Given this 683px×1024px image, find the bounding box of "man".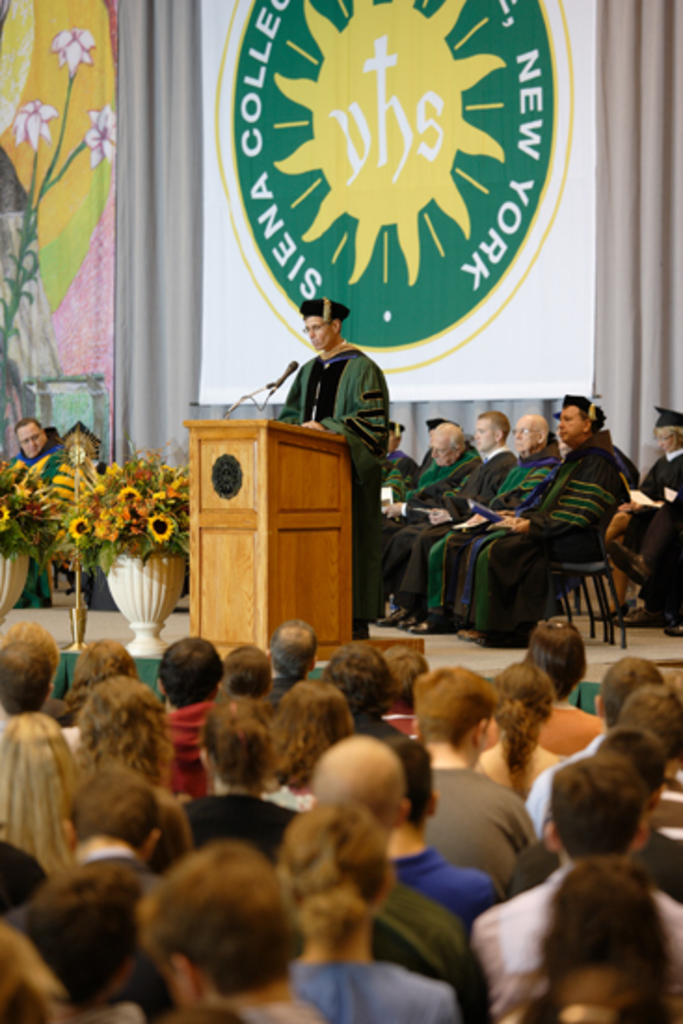
(160,635,223,802).
